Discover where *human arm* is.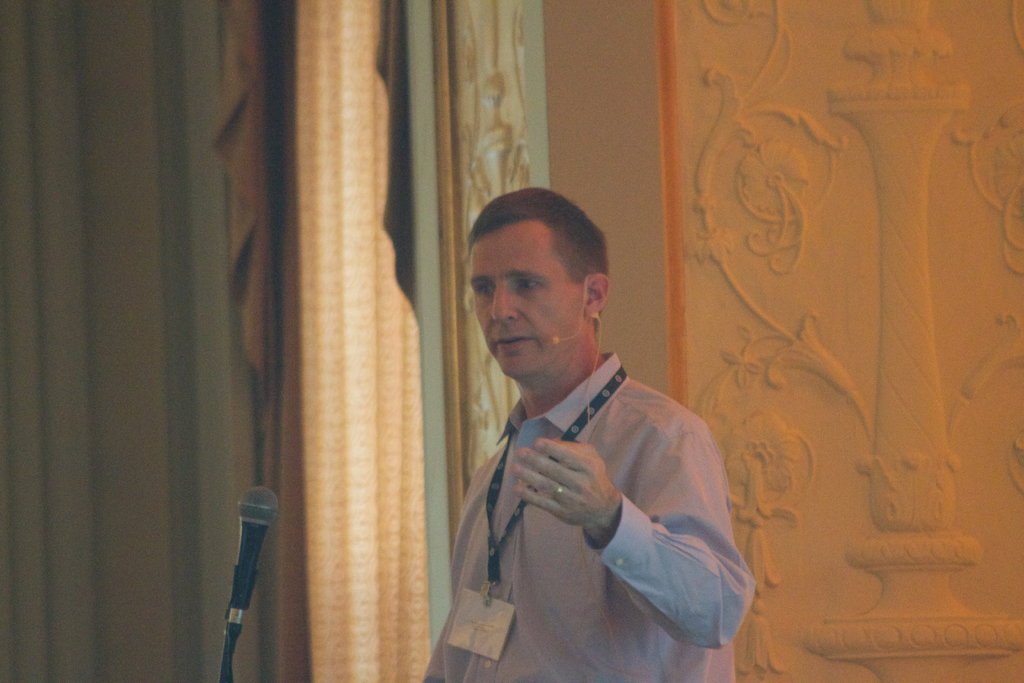
Discovered at <bbox>490, 425, 726, 633</bbox>.
